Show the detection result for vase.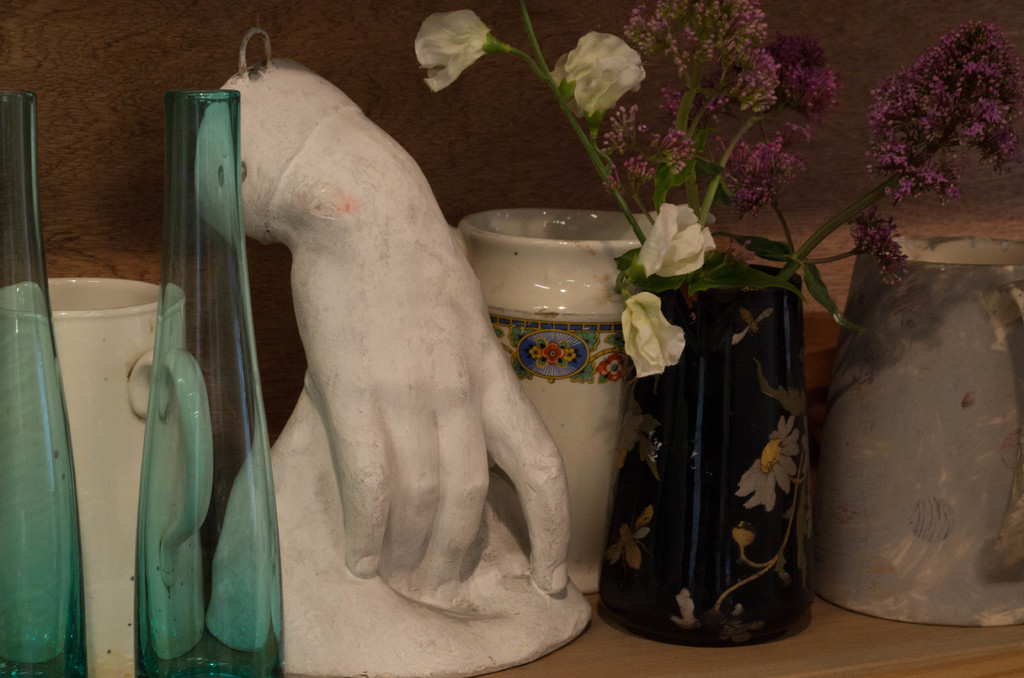
x1=2, y1=87, x2=84, y2=677.
